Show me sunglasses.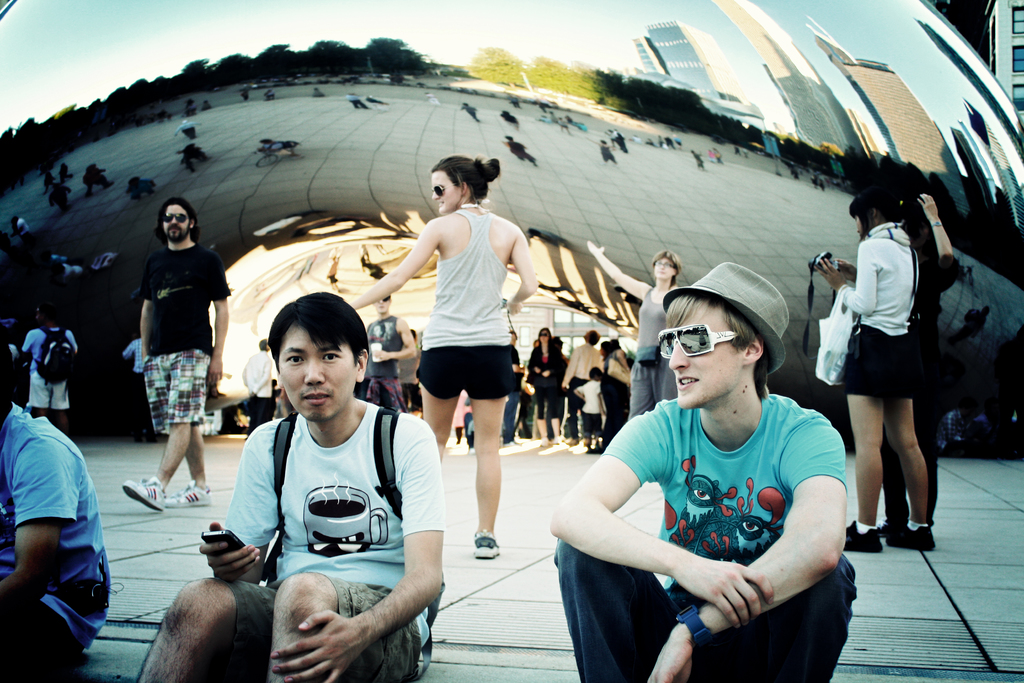
sunglasses is here: box(657, 326, 739, 361).
